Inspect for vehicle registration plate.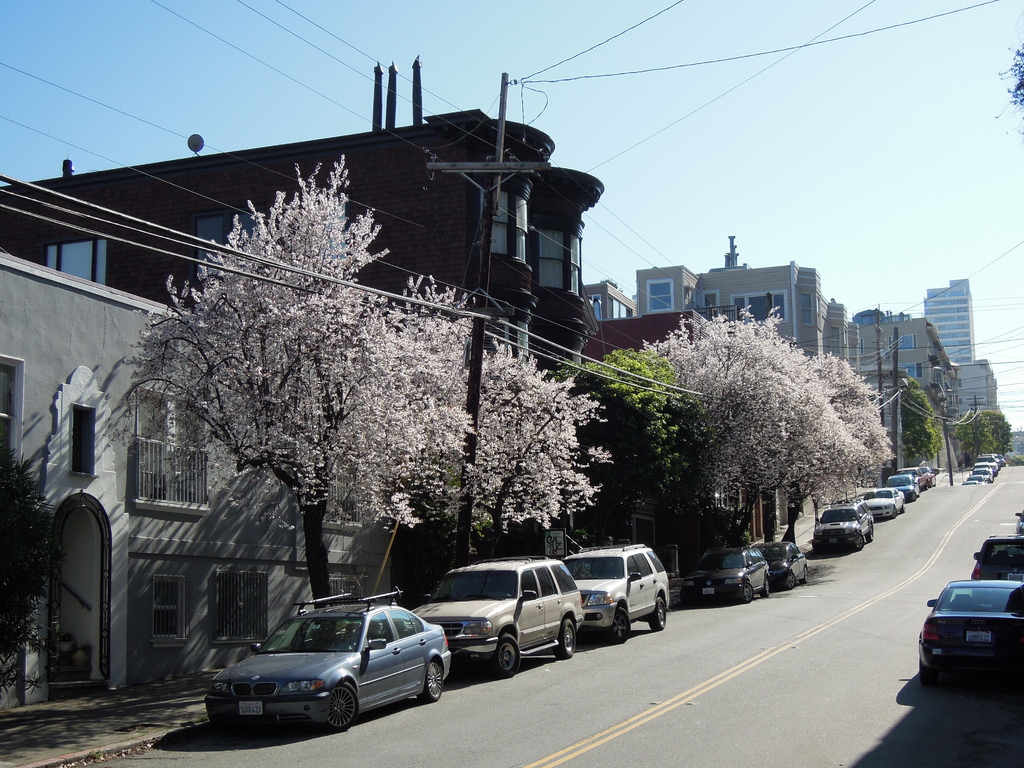
Inspection: bbox(238, 701, 260, 716).
